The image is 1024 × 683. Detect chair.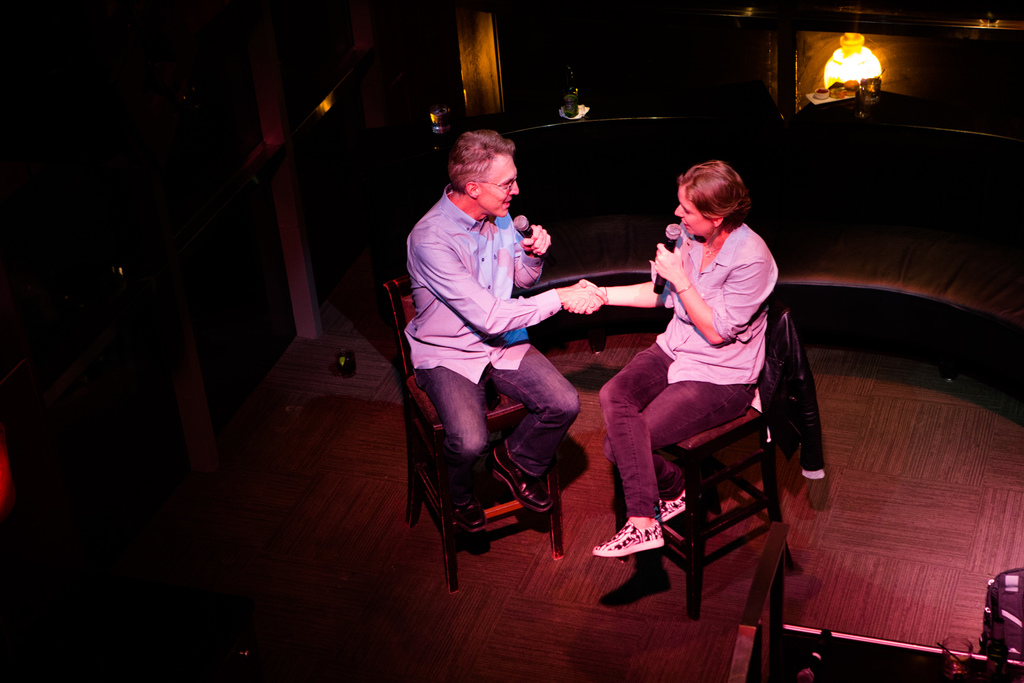
Detection: detection(612, 278, 799, 628).
